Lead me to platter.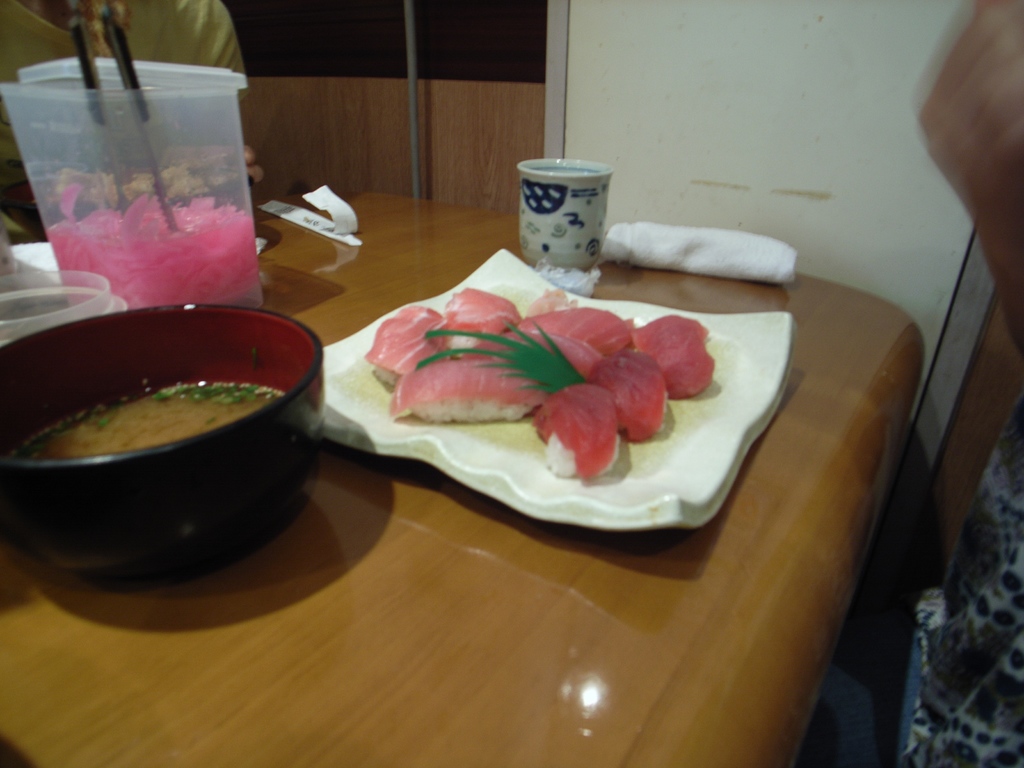
Lead to bbox=[319, 249, 794, 530].
